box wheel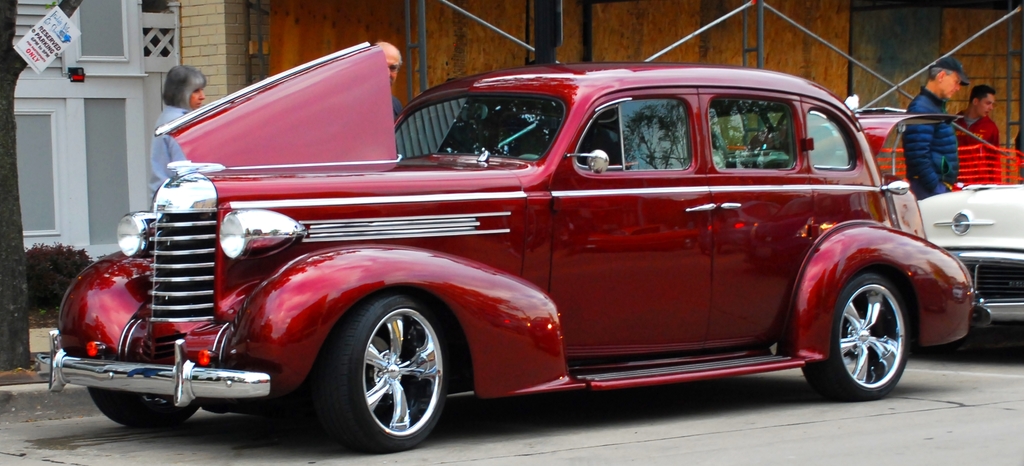
<bbox>331, 294, 444, 437</bbox>
